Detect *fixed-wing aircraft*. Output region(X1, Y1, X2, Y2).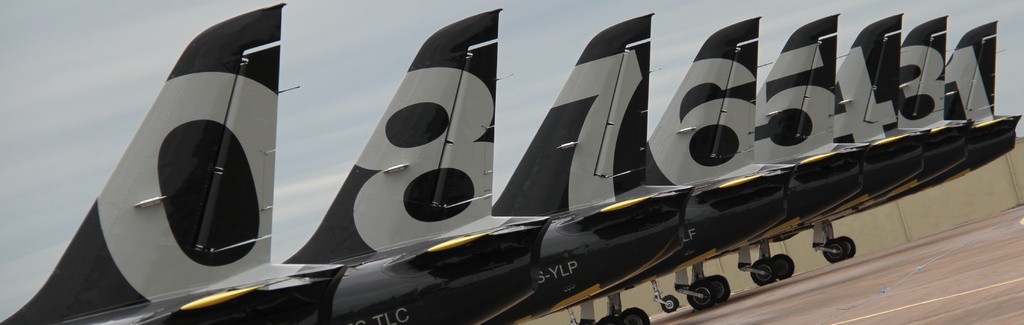
region(852, 17, 1023, 205).
